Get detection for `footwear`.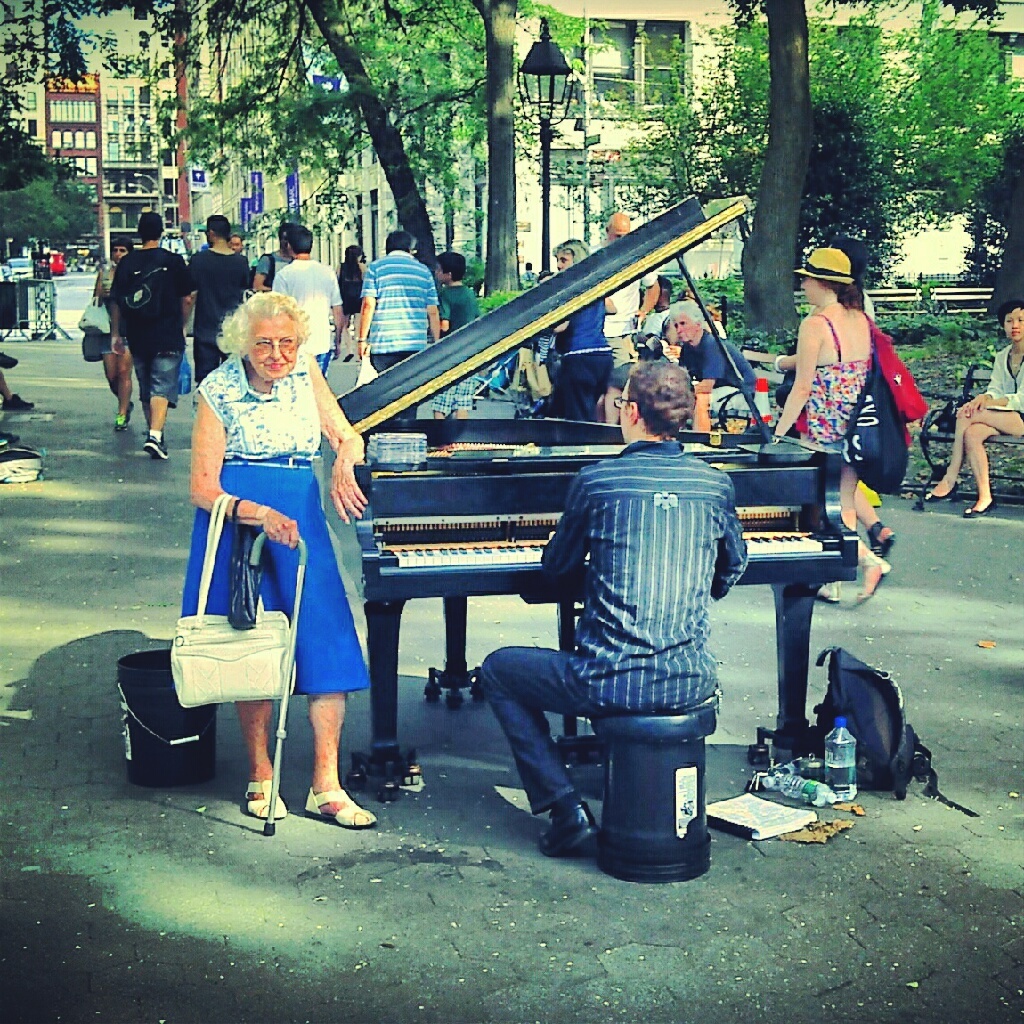
Detection: [x1=111, y1=401, x2=132, y2=431].
